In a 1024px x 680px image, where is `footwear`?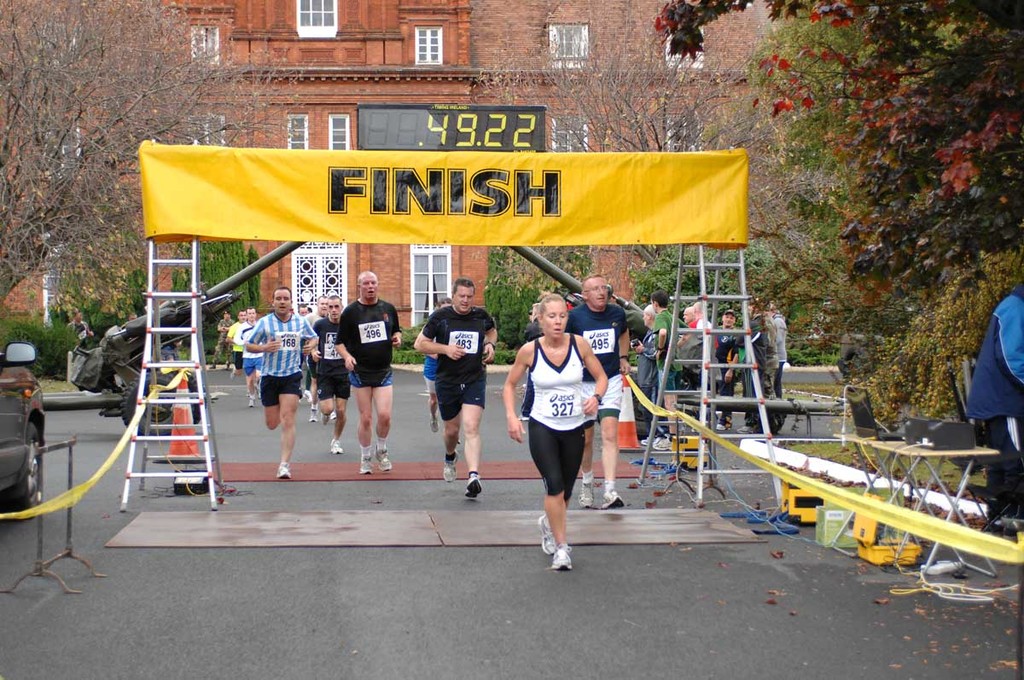
rect(427, 419, 438, 439).
